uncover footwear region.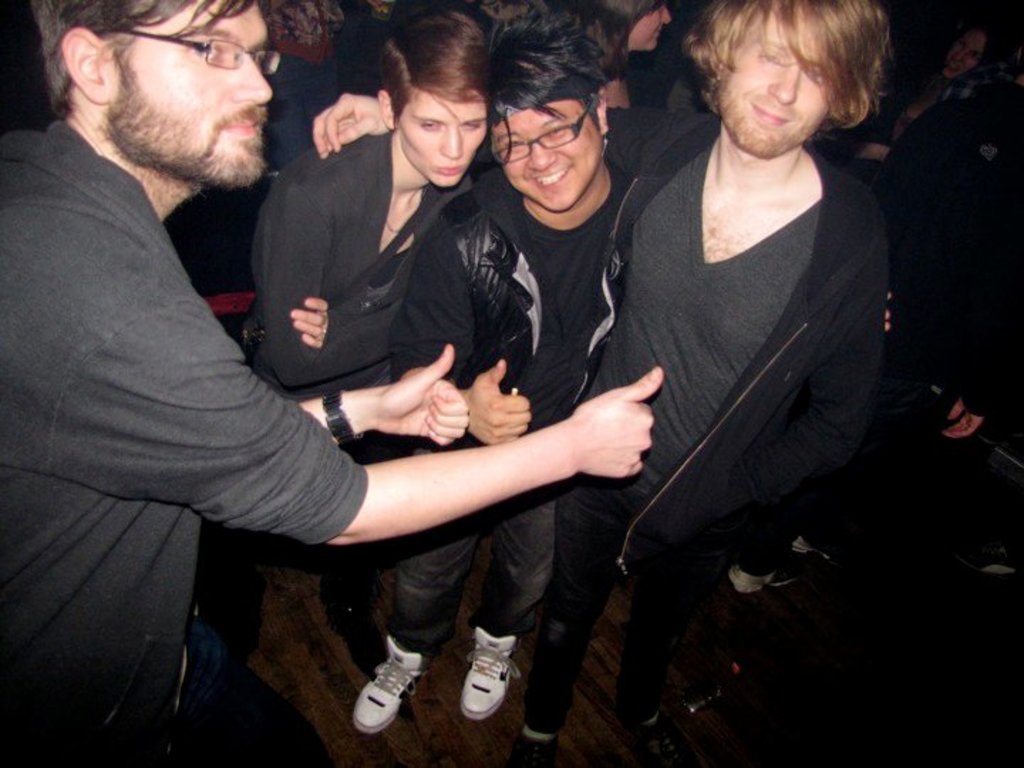
Uncovered: detection(619, 710, 684, 767).
